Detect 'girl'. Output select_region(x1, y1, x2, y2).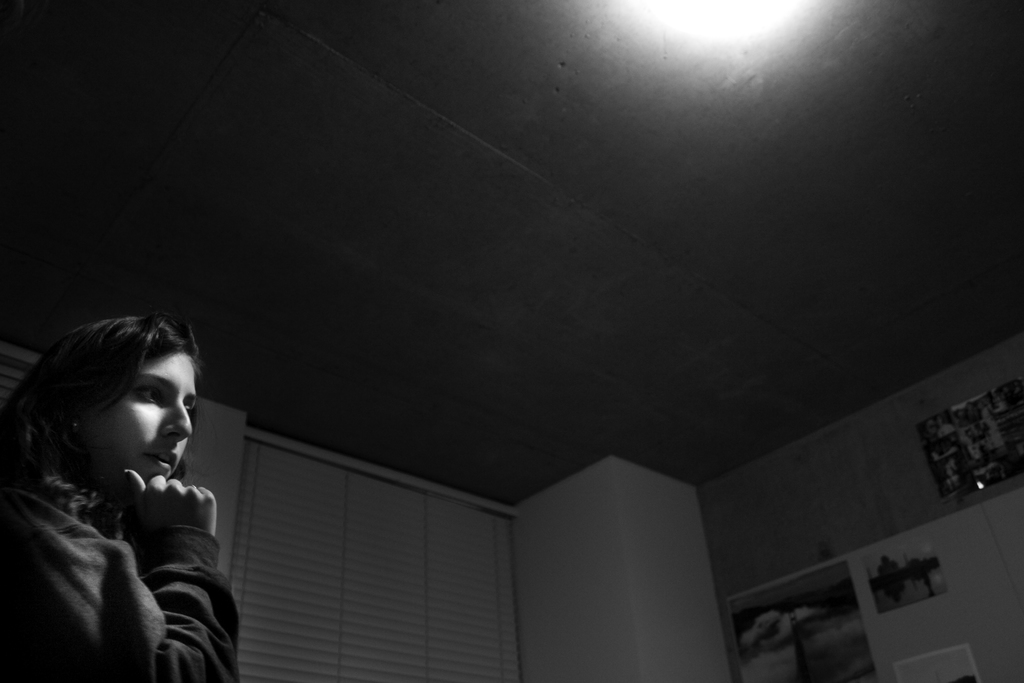
select_region(0, 319, 240, 682).
